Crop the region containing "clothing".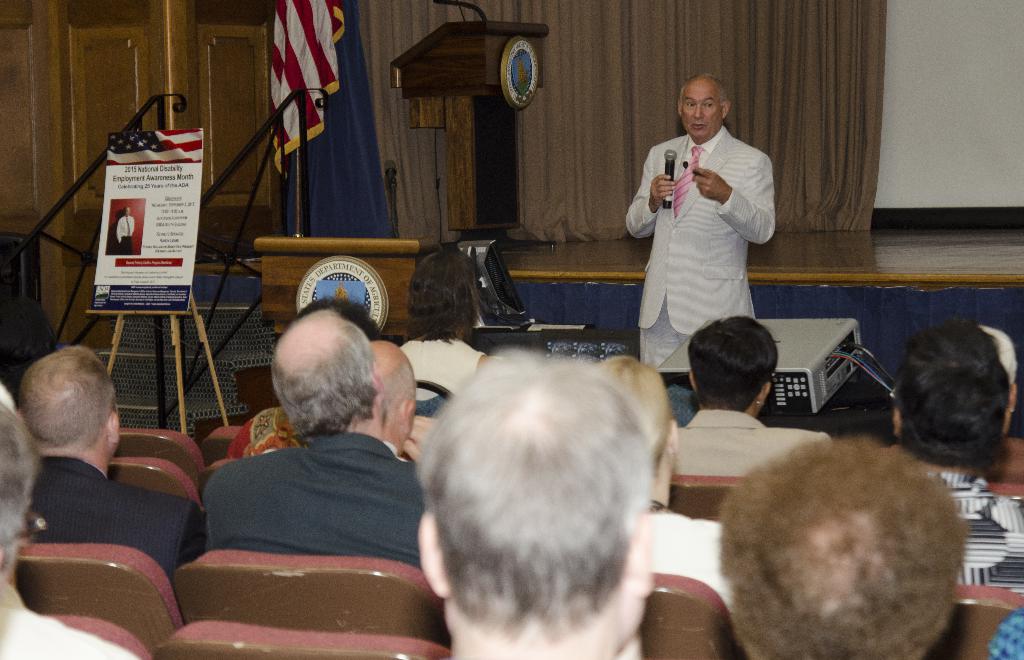
Crop region: [401, 340, 481, 419].
